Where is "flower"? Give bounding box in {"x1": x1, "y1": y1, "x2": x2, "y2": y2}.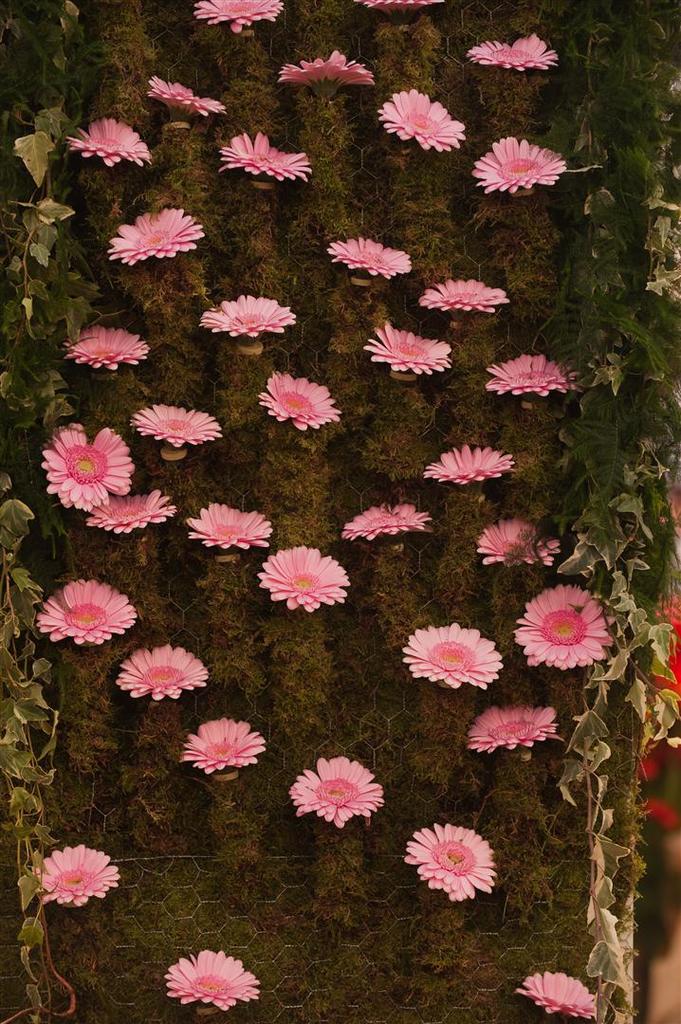
{"x1": 182, "y1": 503, "x2": 276, "y2": 554}.
